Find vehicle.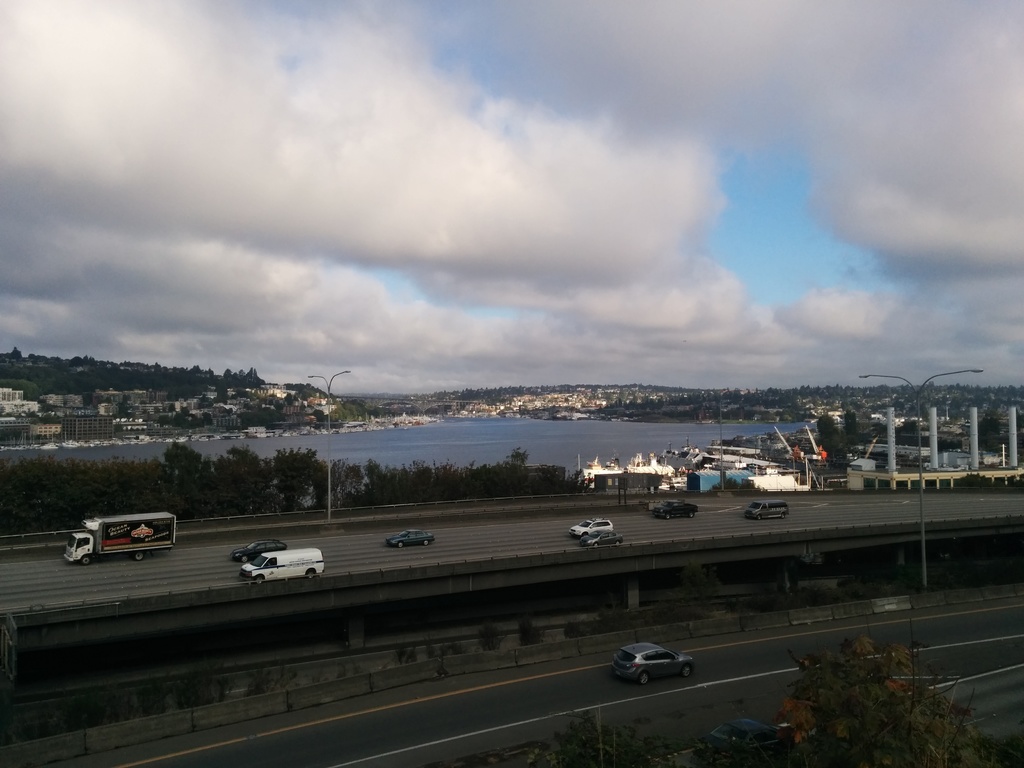
box(568, 518, 614, 534).
